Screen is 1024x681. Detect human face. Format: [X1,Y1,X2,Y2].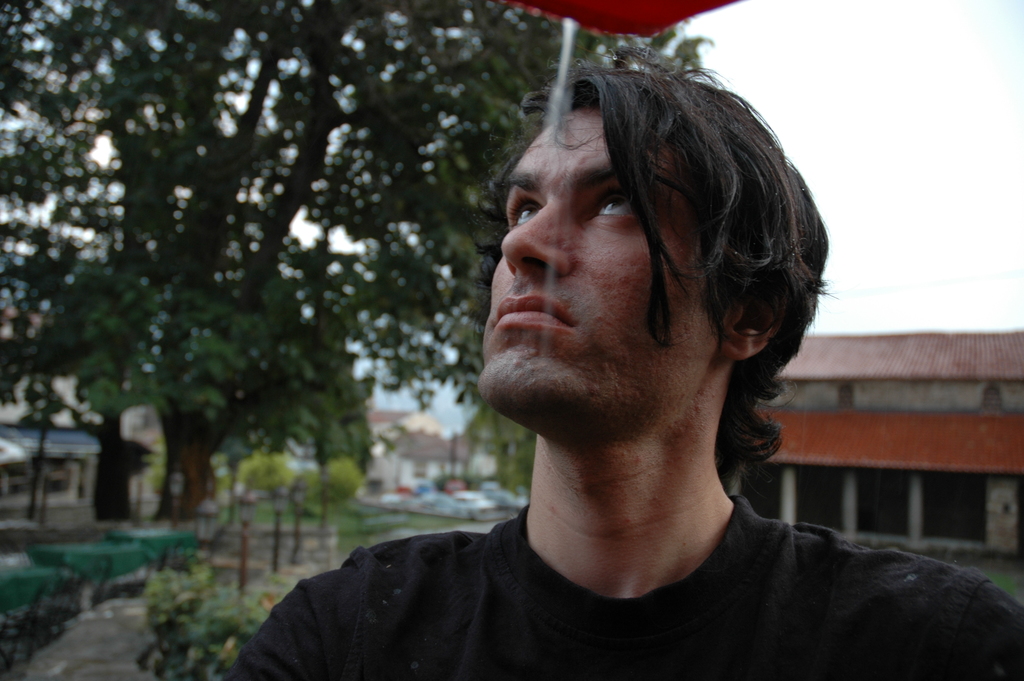
[474,100,721,440].
